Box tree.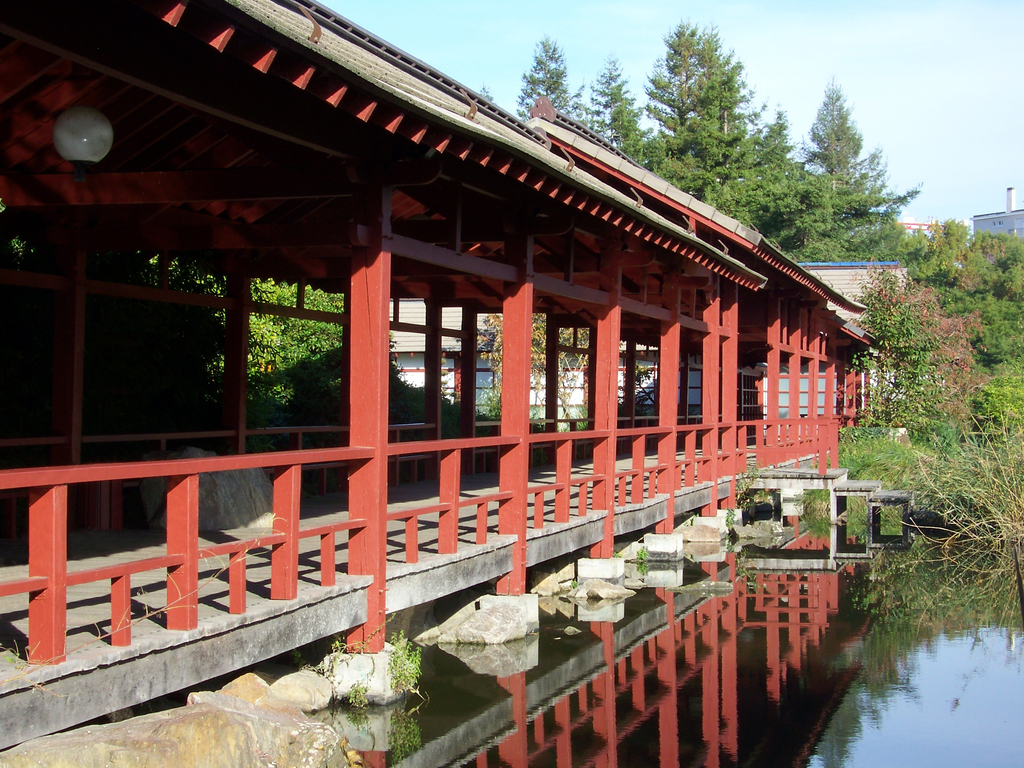
(687, 111, 934, 249).
